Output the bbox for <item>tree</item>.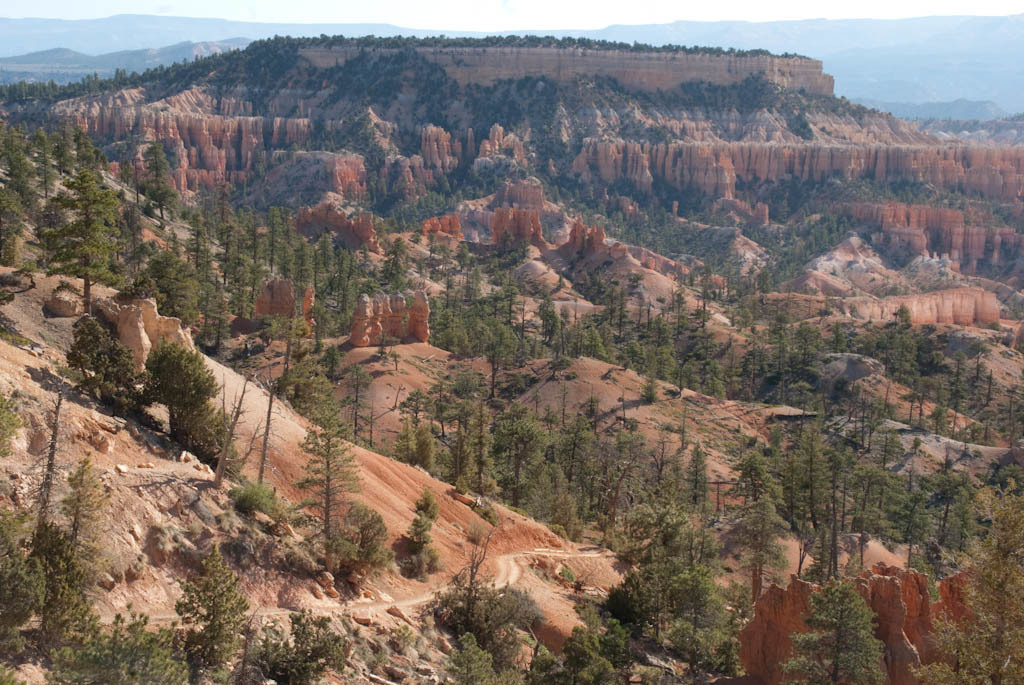
[left=857, top=430, right=902, bottom=538].
